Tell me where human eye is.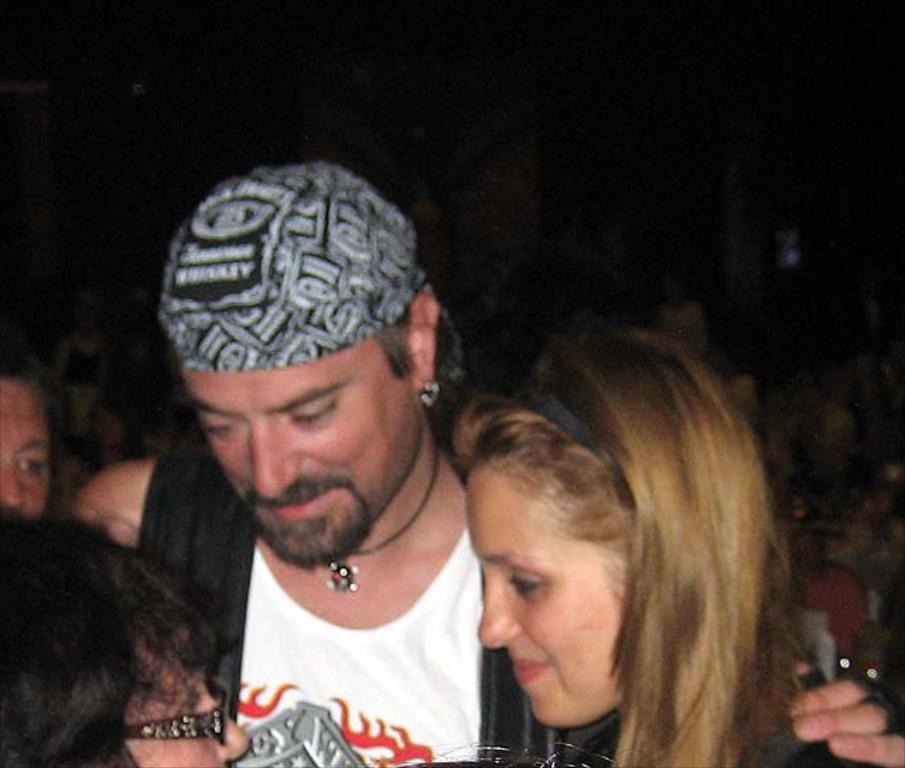
human eye is at locate(505, 570, 550, 607).
